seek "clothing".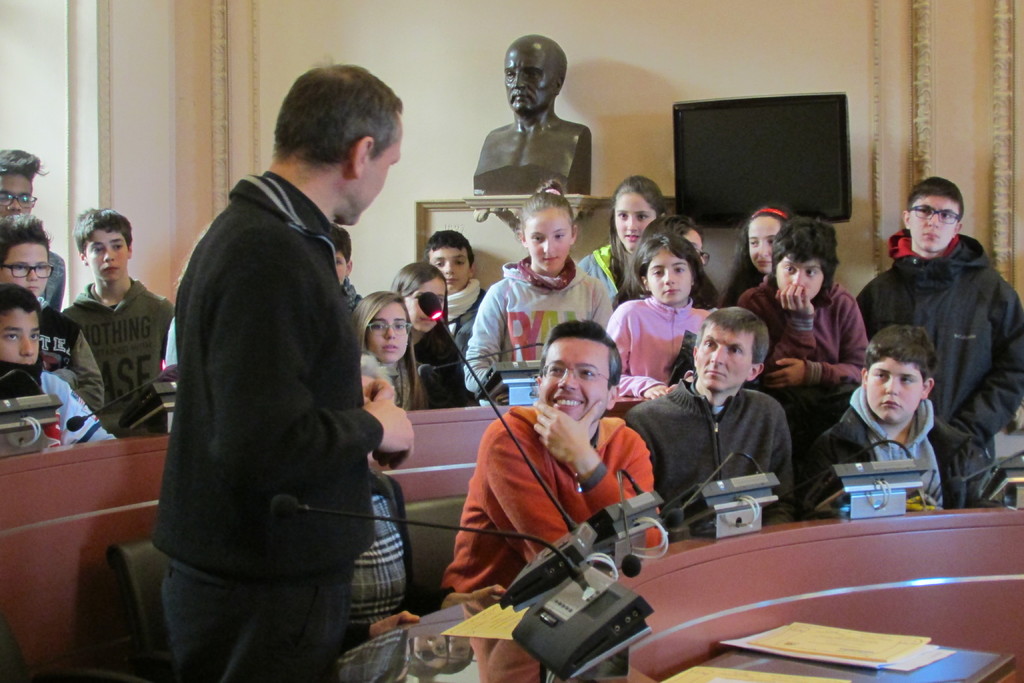
l=33, t=243, r=72, b=309.
